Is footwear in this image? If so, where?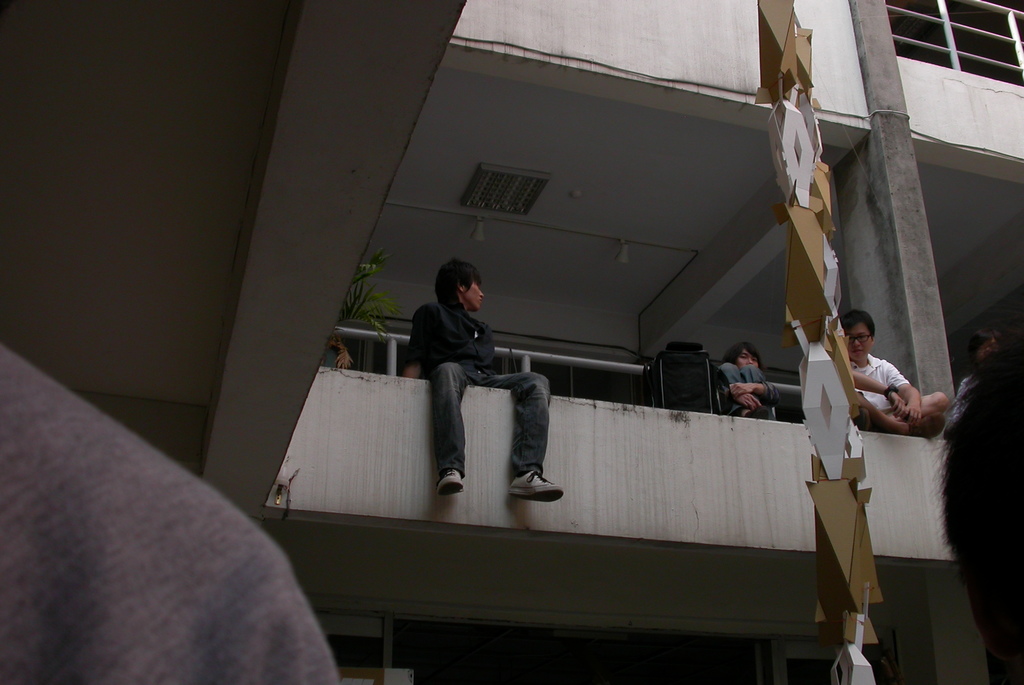
Yes, at box=[508, 463, 559, 503].
